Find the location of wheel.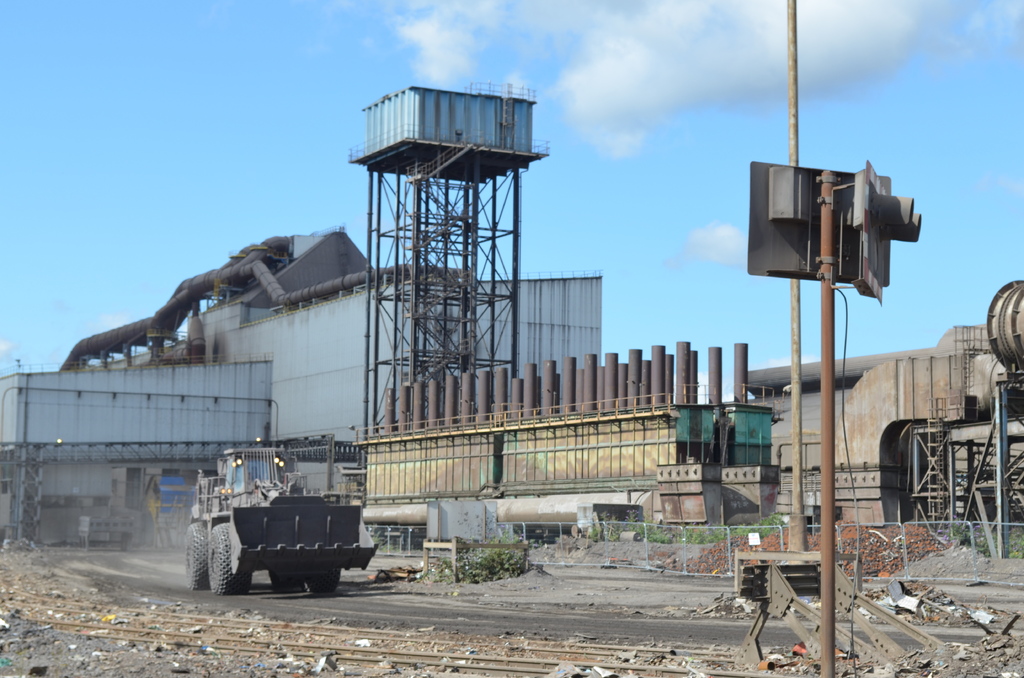
Location: [x1=303, y1=567, x2=349, y2=597].
